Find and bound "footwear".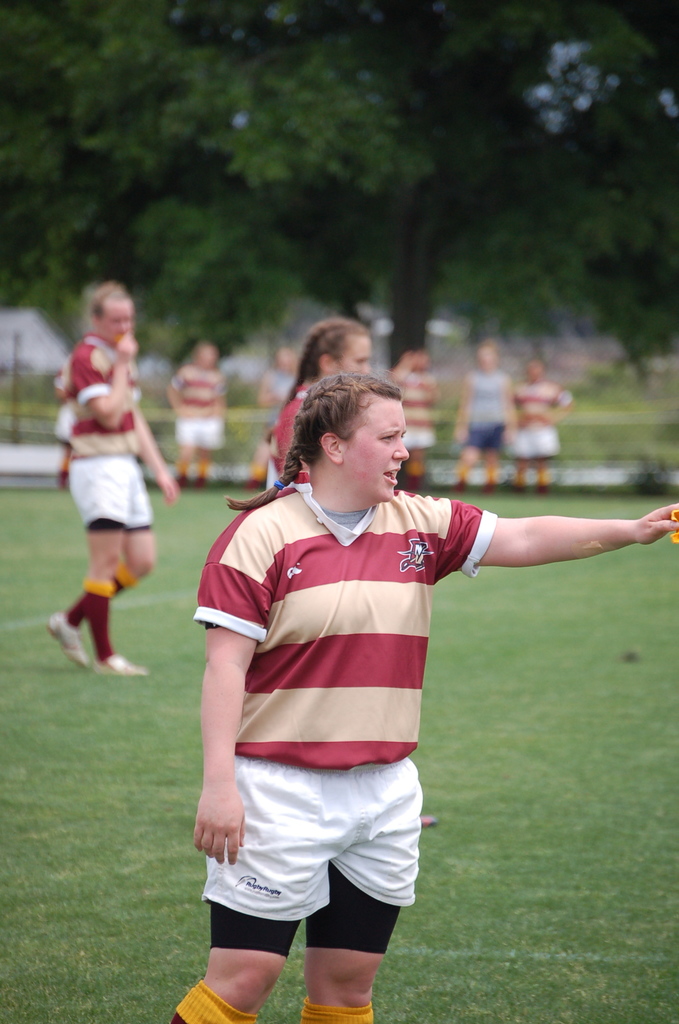
Bound: BBox(42, 610, 94, 675).
